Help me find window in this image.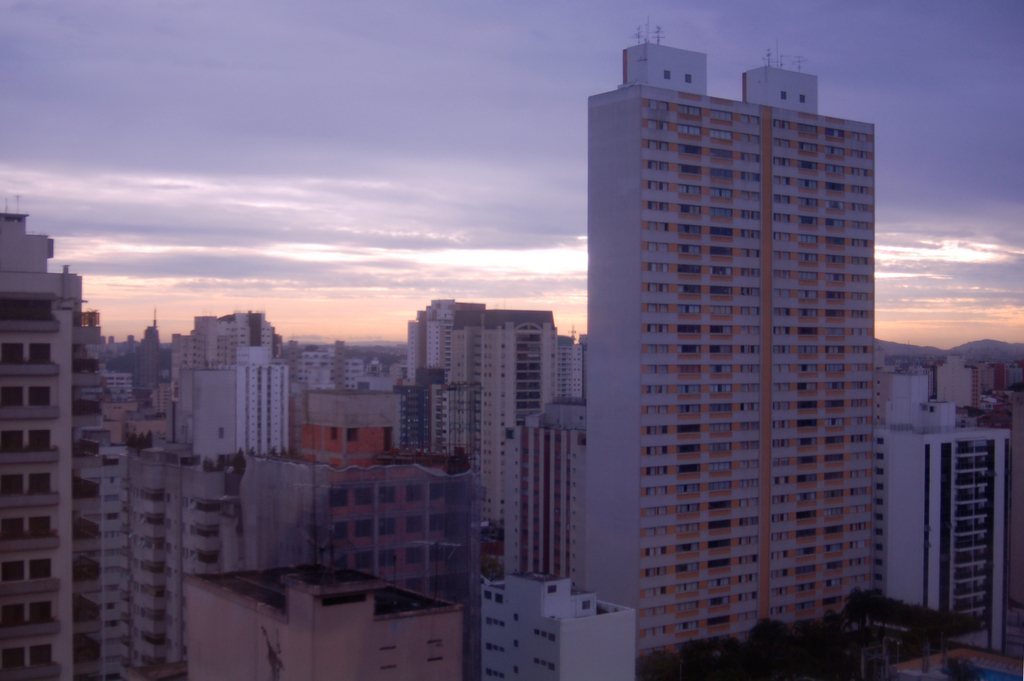
Found it: <region>645, 283, 657, 292</region>.
